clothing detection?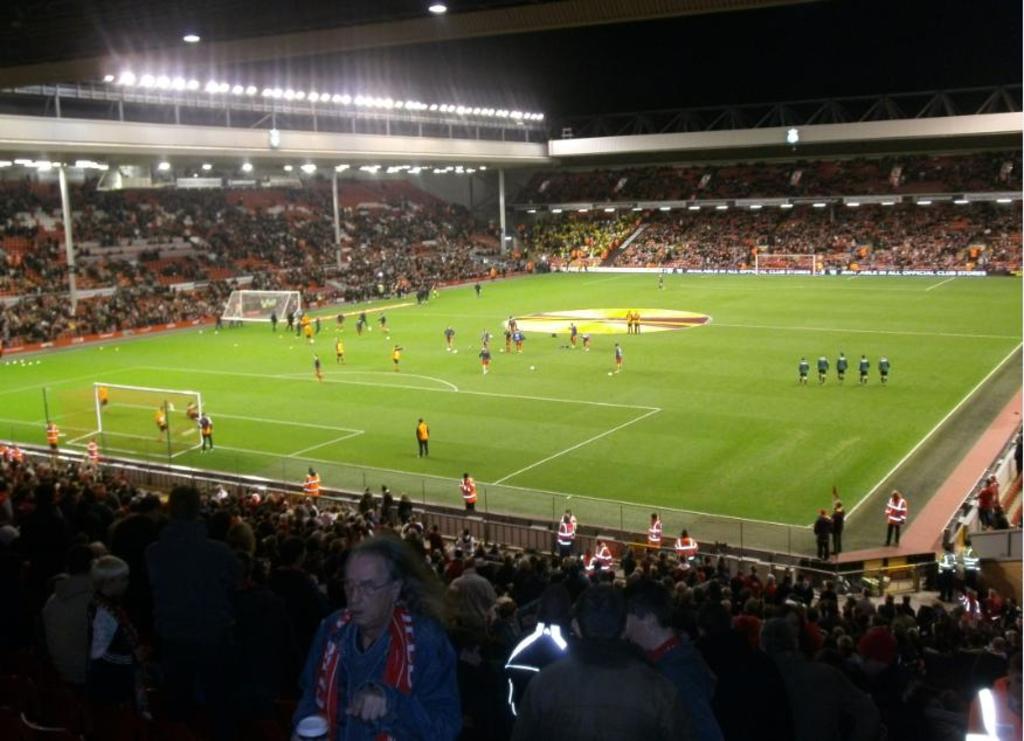
514,333,523,349
